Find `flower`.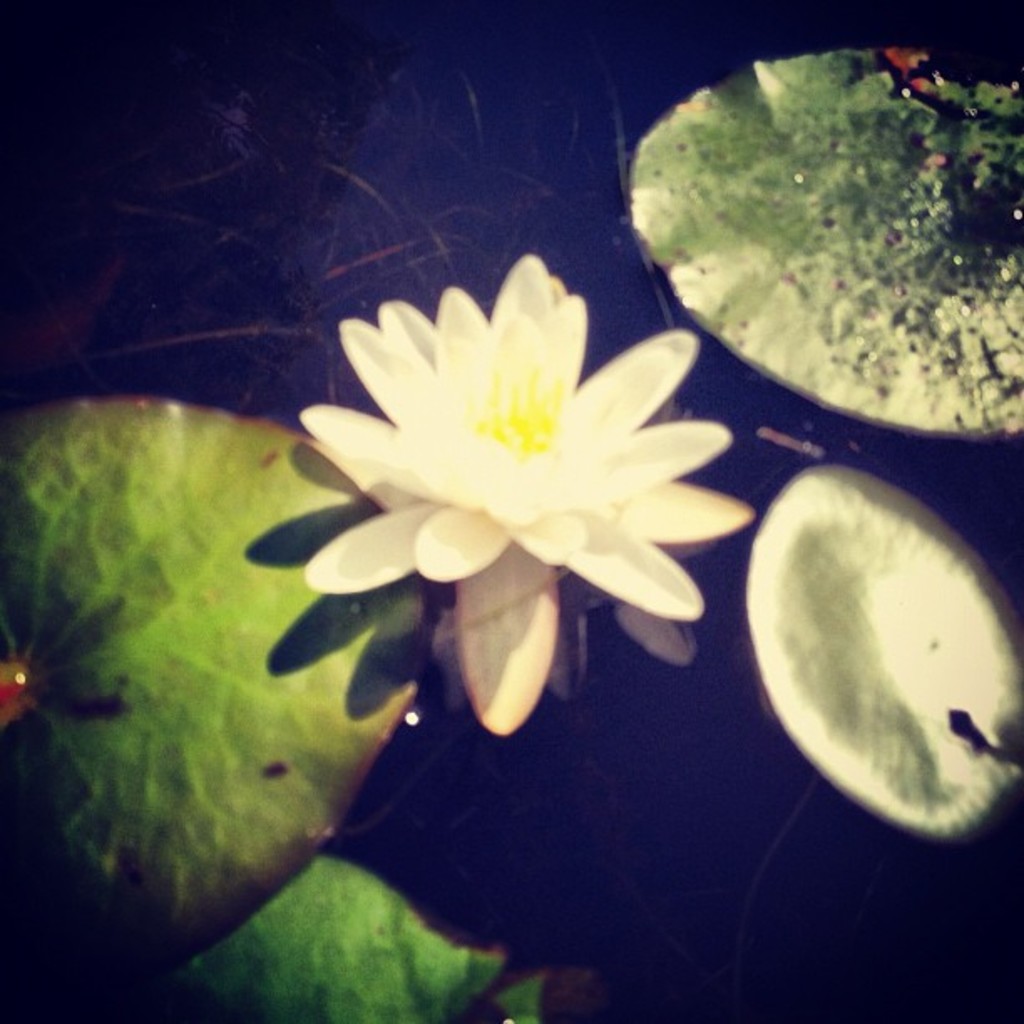
bbox(301, 253, 770, 750).
